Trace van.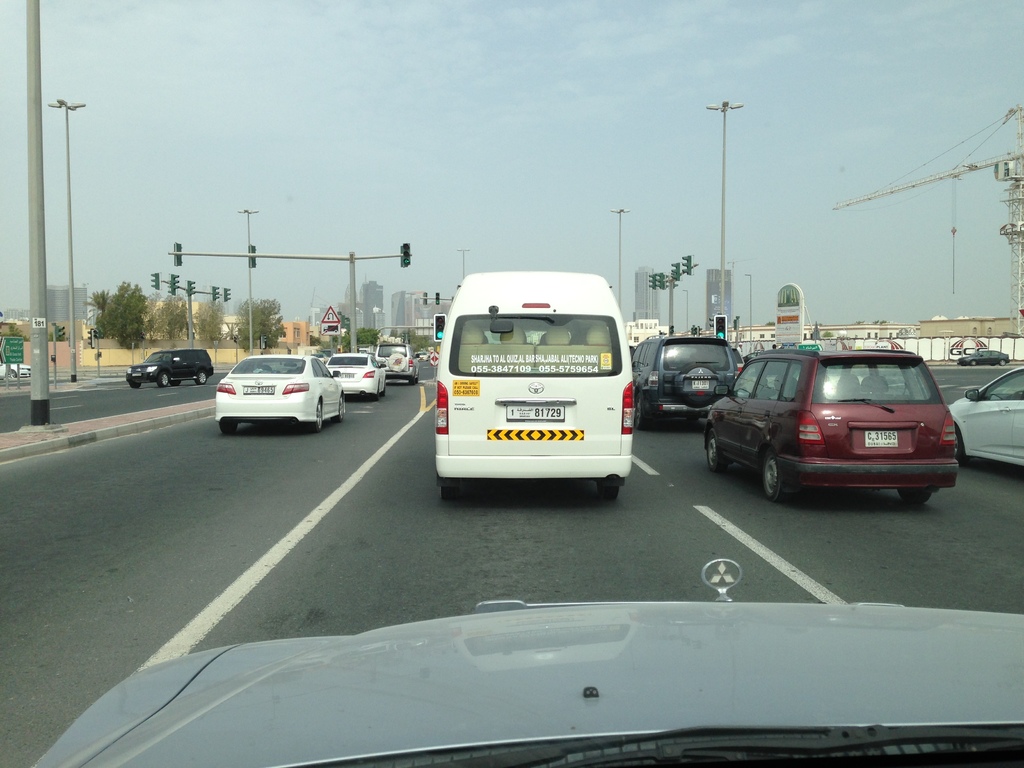
Traced to BBox(432, 268, 637, 502).
